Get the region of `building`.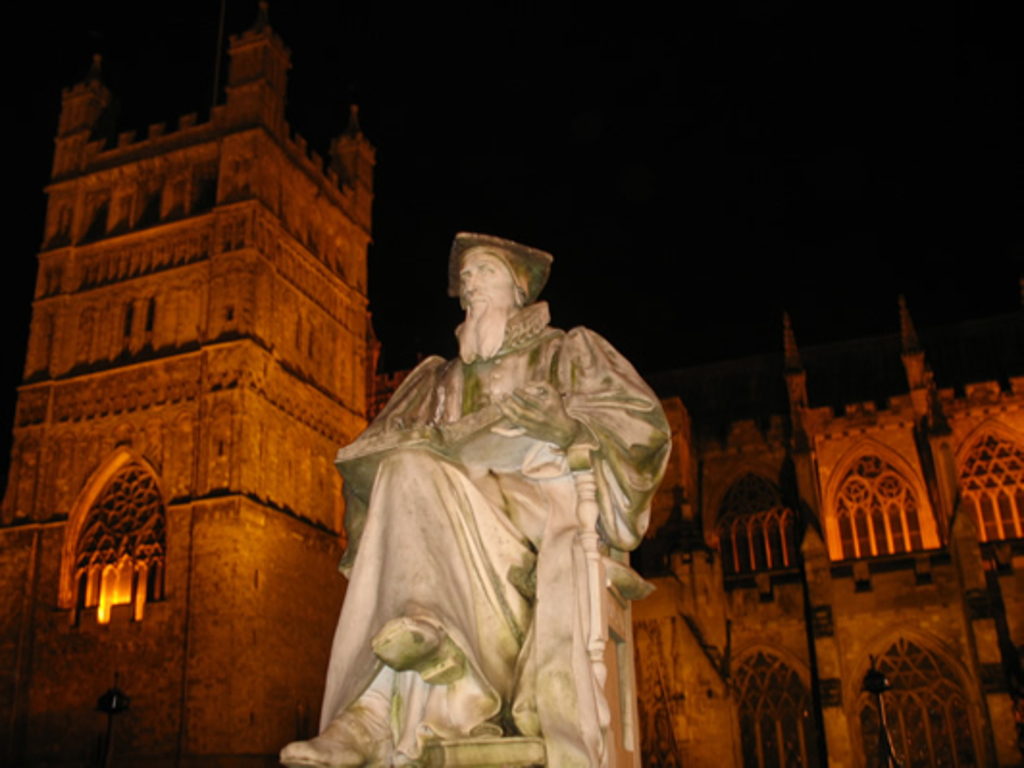
rect(0, 4, 989, 766).
